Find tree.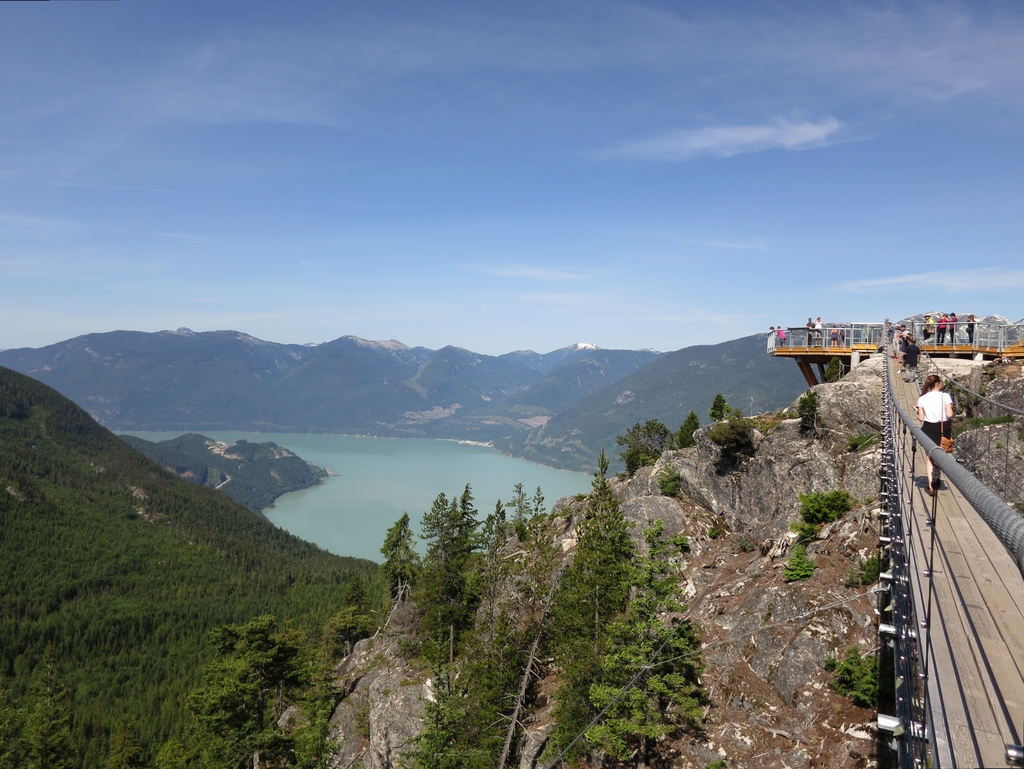
{"x1": 3, "y1": 676, "x2": 79, "y2": 765}.
